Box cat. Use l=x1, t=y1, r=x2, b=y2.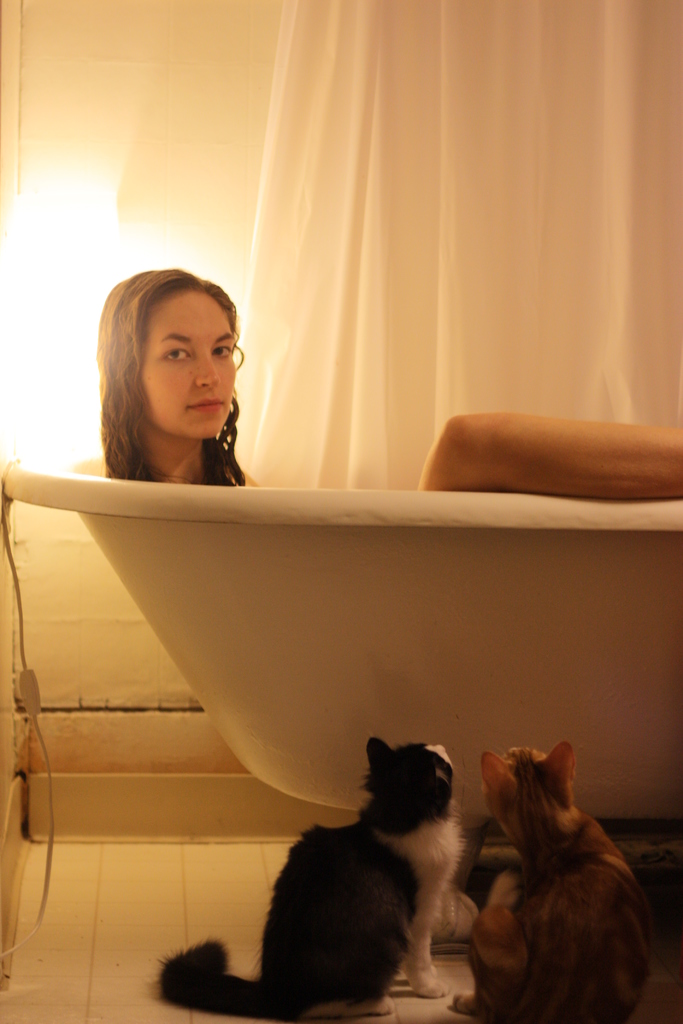
l=159, t=735, r=465, b=1022.
